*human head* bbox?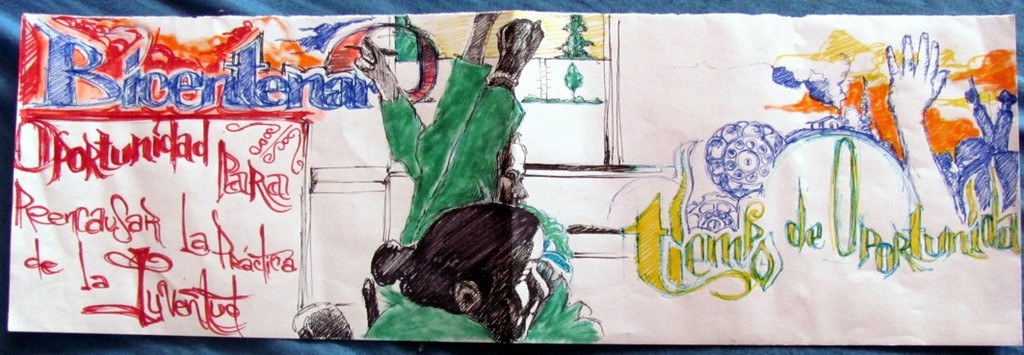
region(400, 201, 548, 341)
